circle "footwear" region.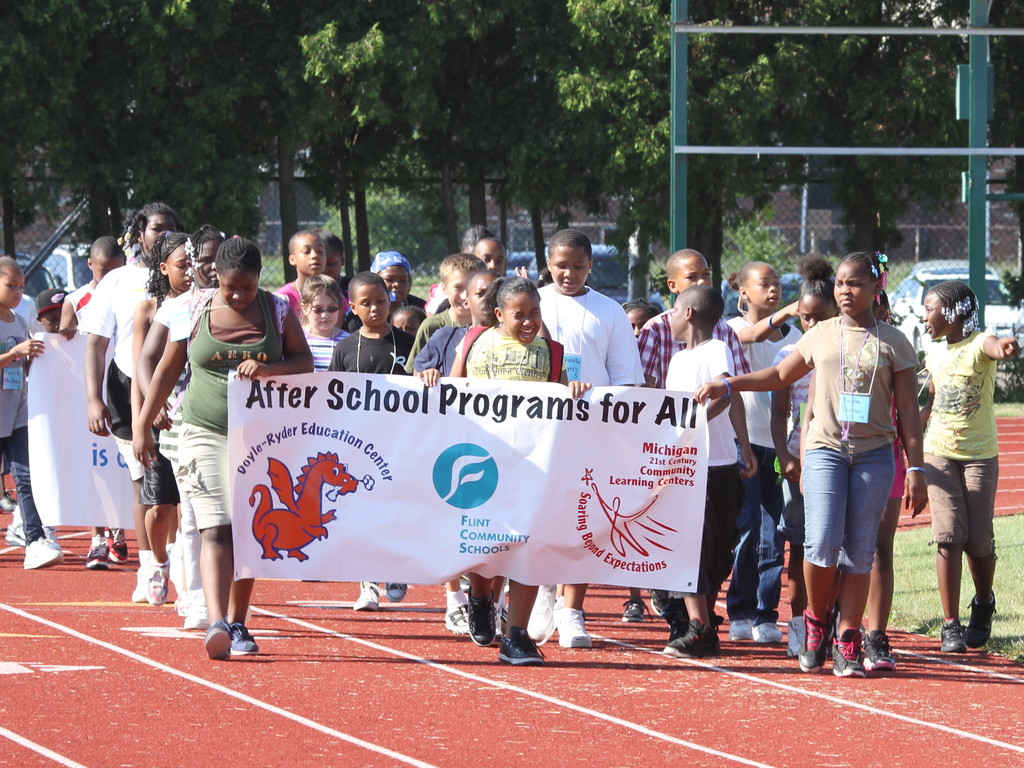
Region: crop(442, 597, 478, 638).
